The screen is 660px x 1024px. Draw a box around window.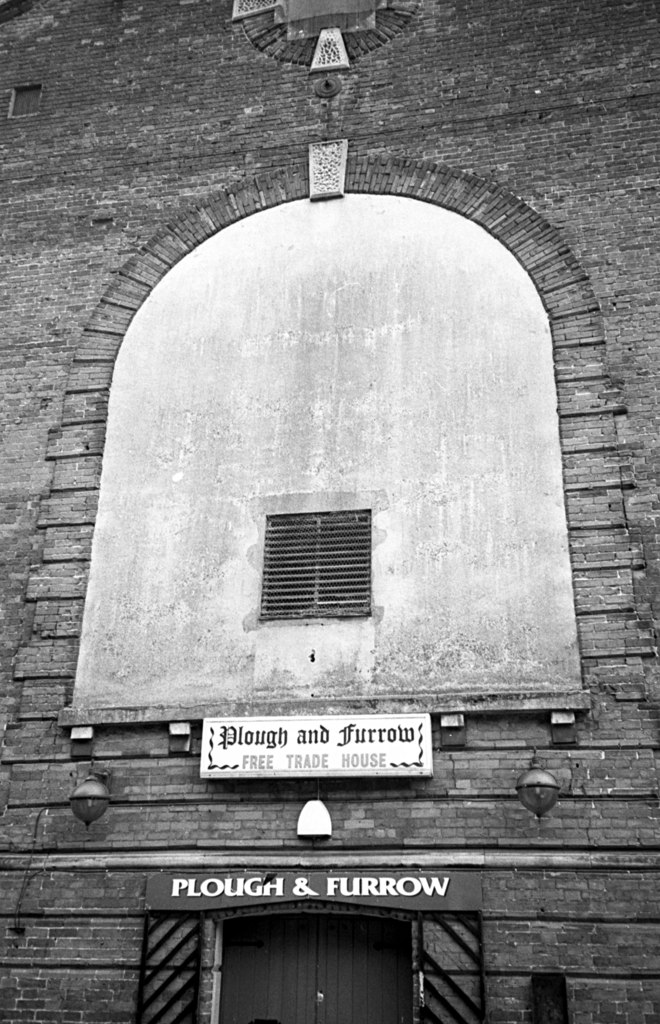
select_region(257, 504, 379, 628).
